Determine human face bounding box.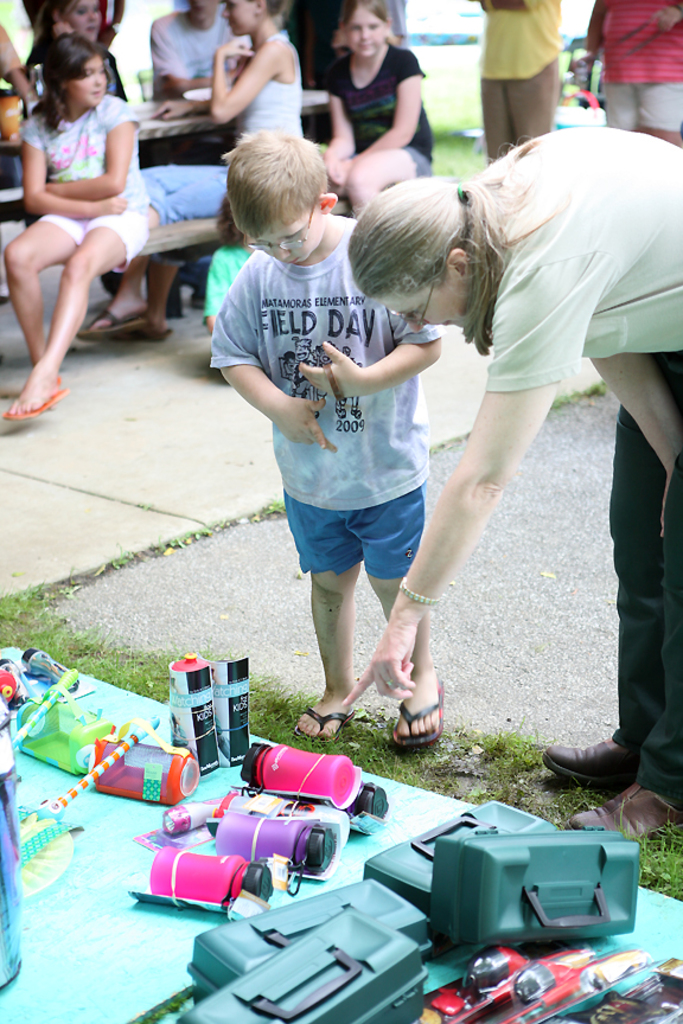
Determined: 344 8 382 59.
